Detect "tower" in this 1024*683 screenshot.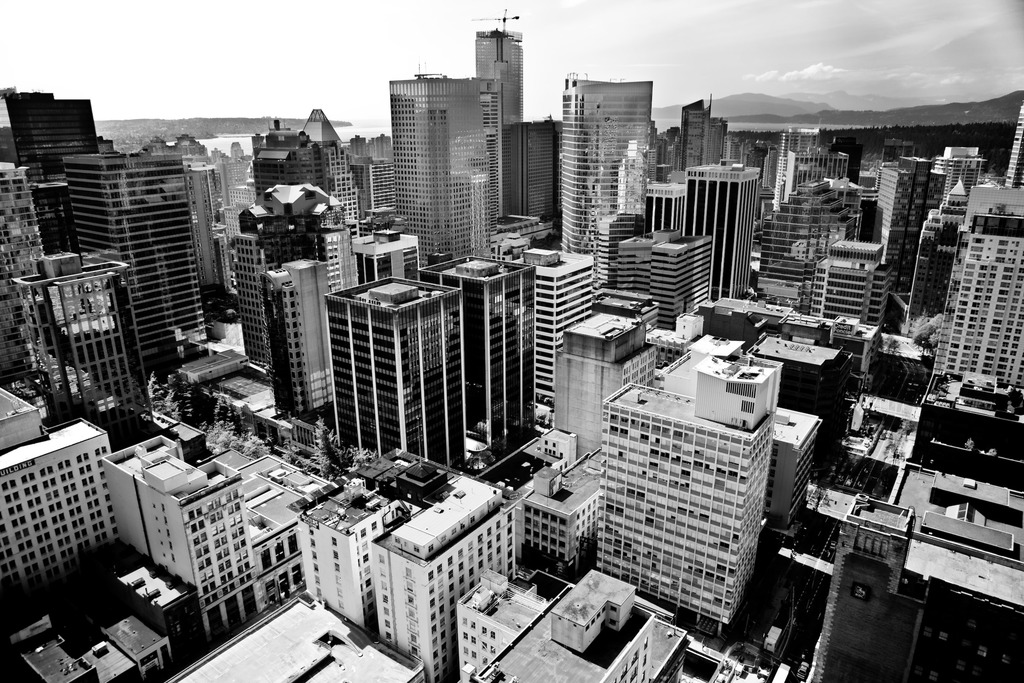
Detection: <bbox>915, 199, 952, 349</bbox>.
